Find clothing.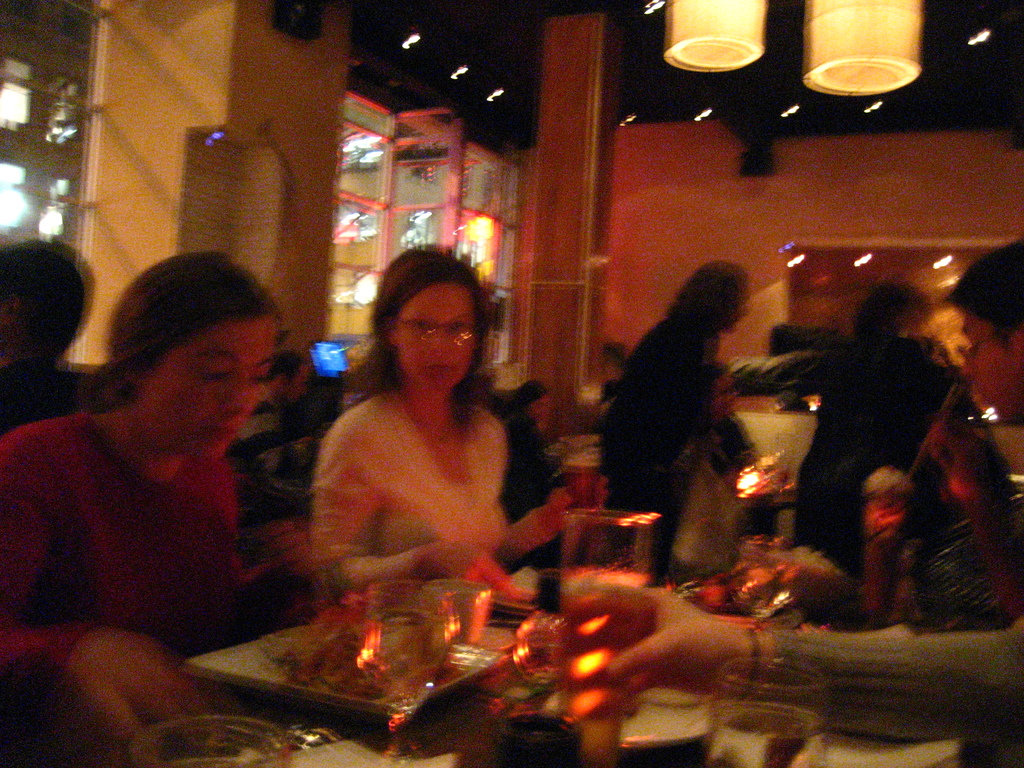
<box>230,383,323,495</box>.
